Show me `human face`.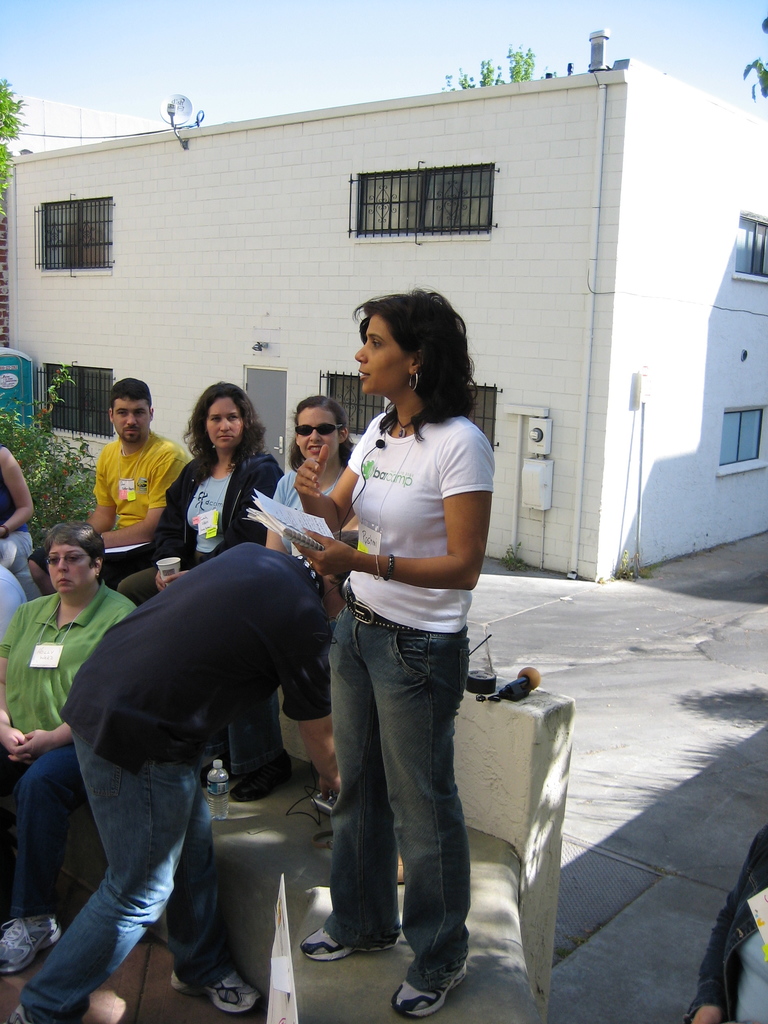
`human face` is here: select_region(292, 402, 339, 467).
